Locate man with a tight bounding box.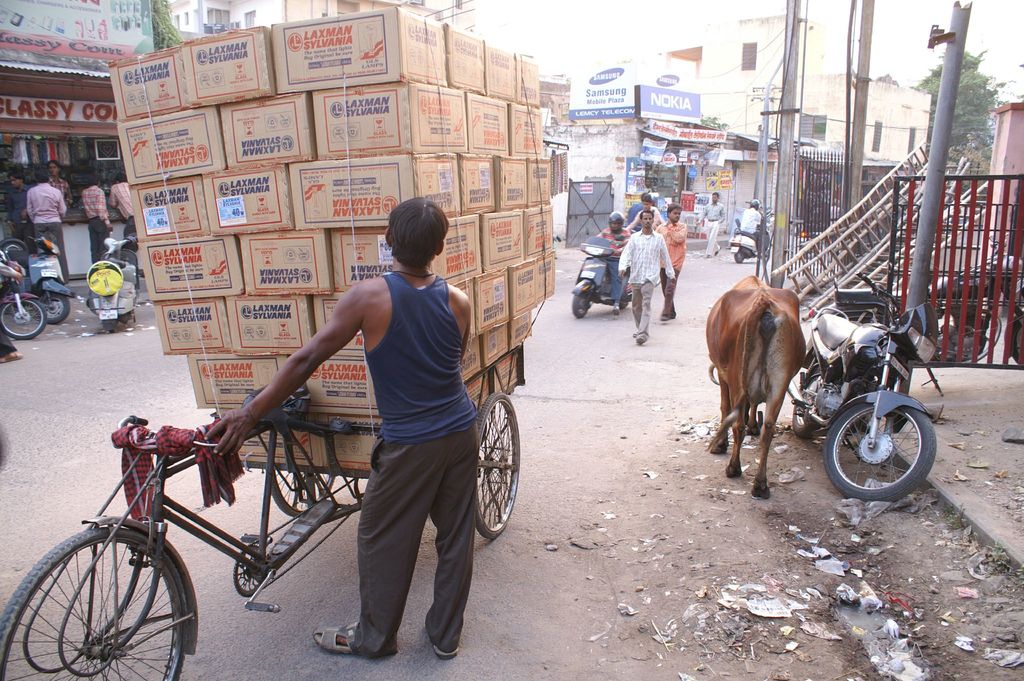
654/201/689/321.
